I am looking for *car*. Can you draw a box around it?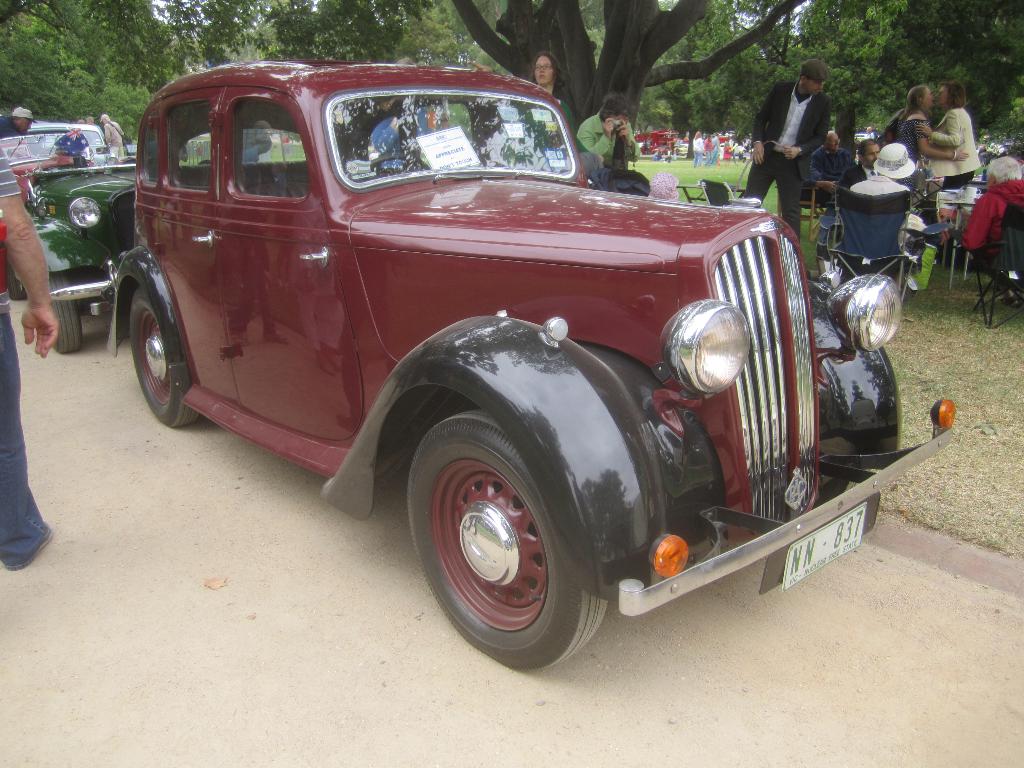
Sure, the bounding box is BBox(97, 54, 959, 675).
